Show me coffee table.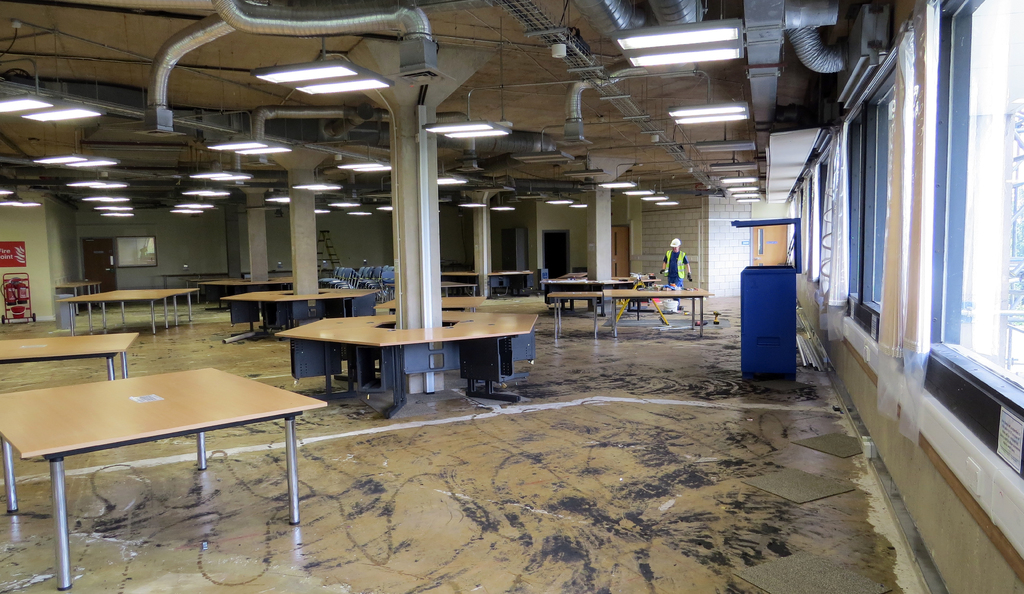
coffee table is here: select_region(278, 310, 538, 396).
